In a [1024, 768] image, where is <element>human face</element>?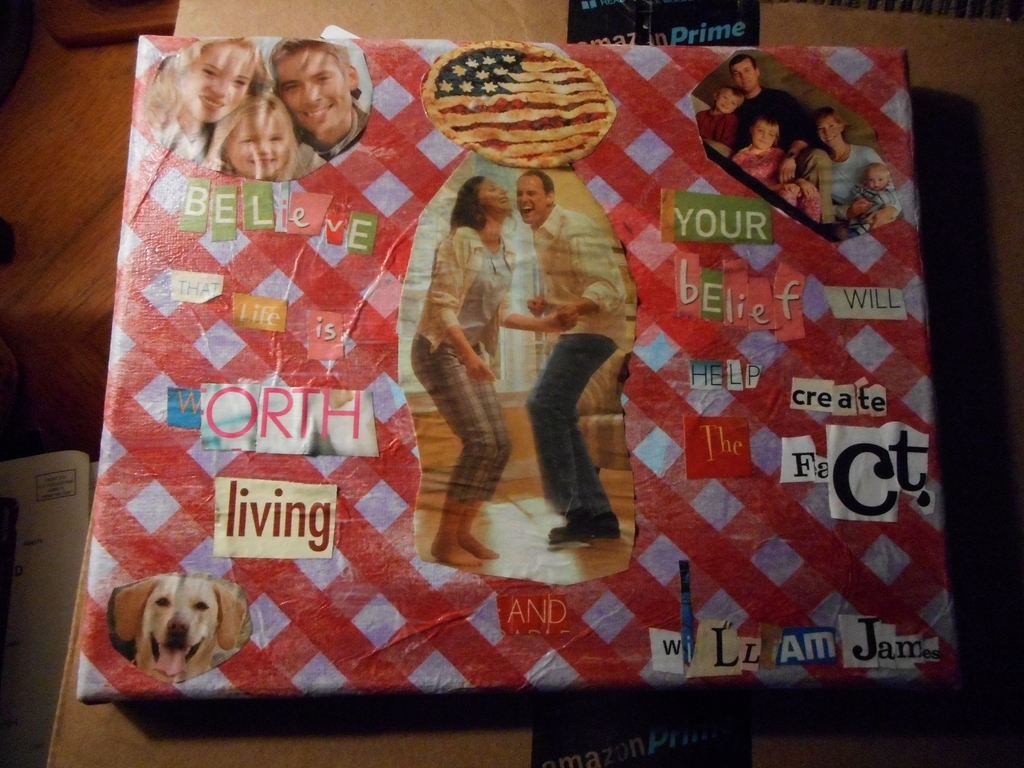
{"x1": 177, "y1": 43, "x2": 257, "y2": 129}.
